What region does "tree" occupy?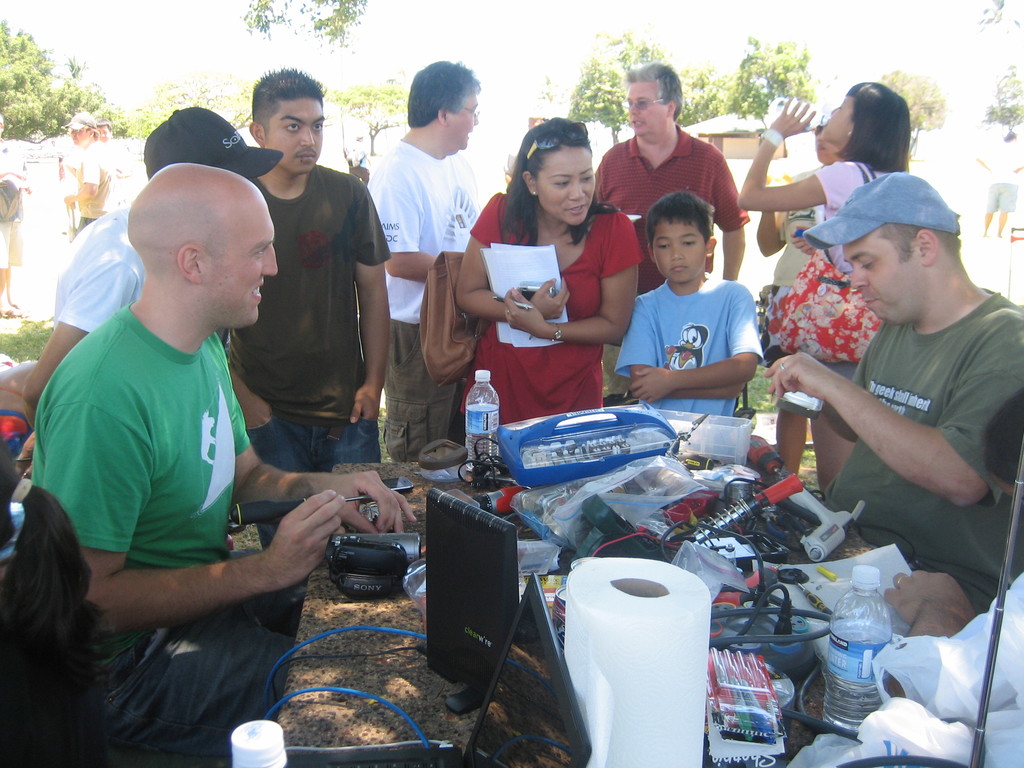
[left=128, top=74, right=250, bottom=134].
